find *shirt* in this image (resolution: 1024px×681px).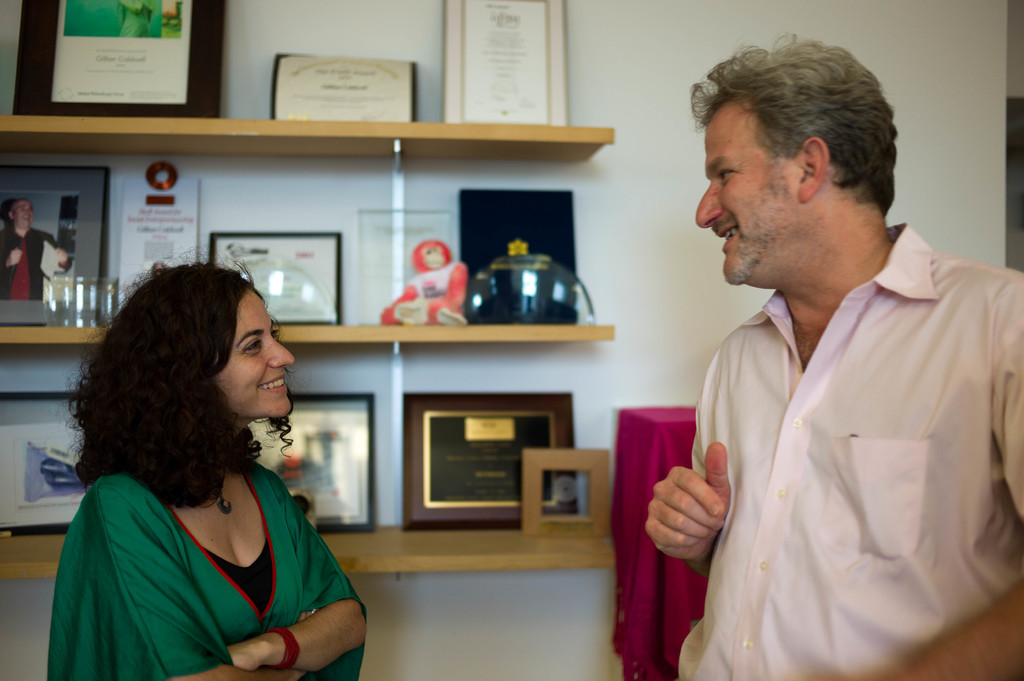
<box>668,218,1023,680</box>.
